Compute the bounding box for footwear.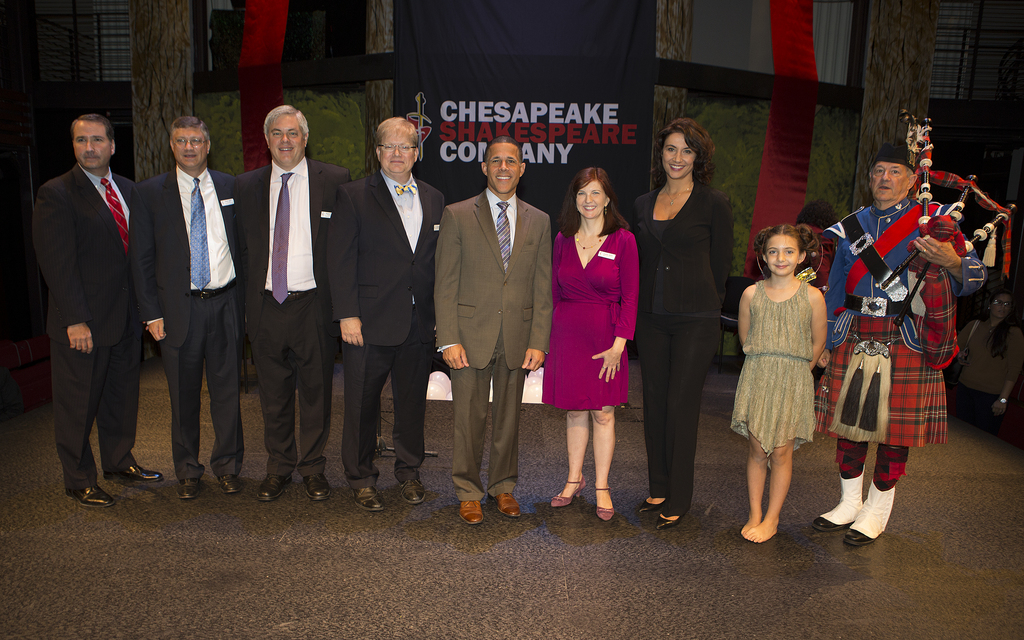
rect(305, 477, 332, 502).
